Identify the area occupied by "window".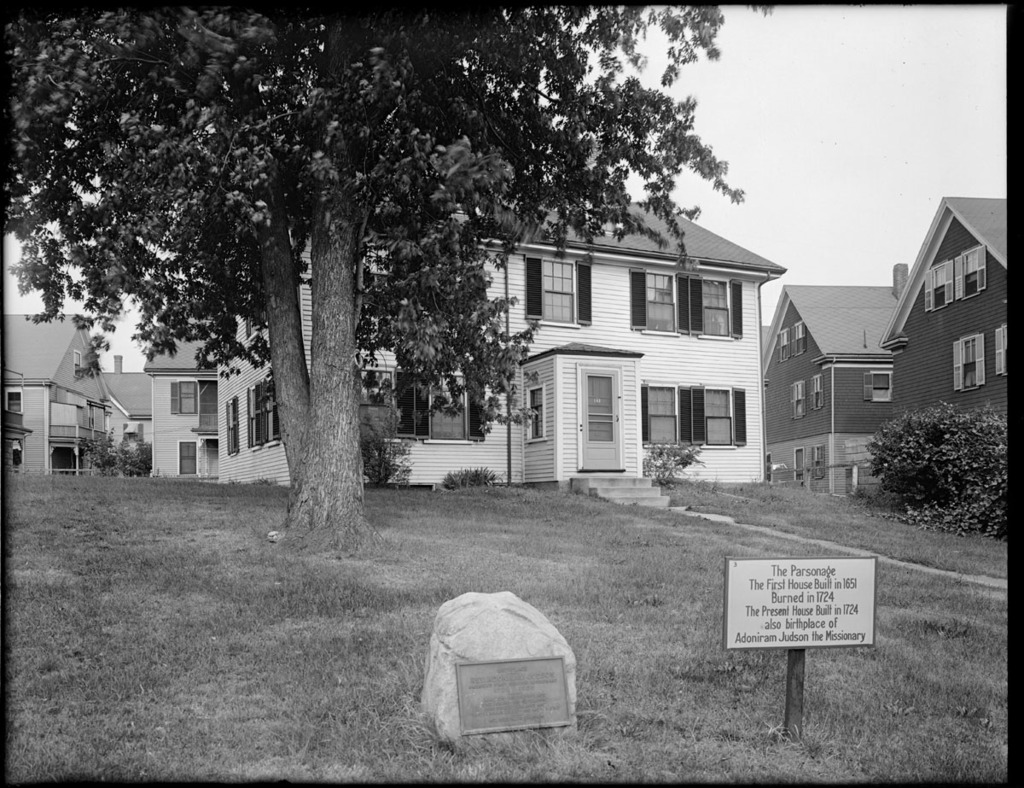
Area: region(176, 439, 196, 475).
